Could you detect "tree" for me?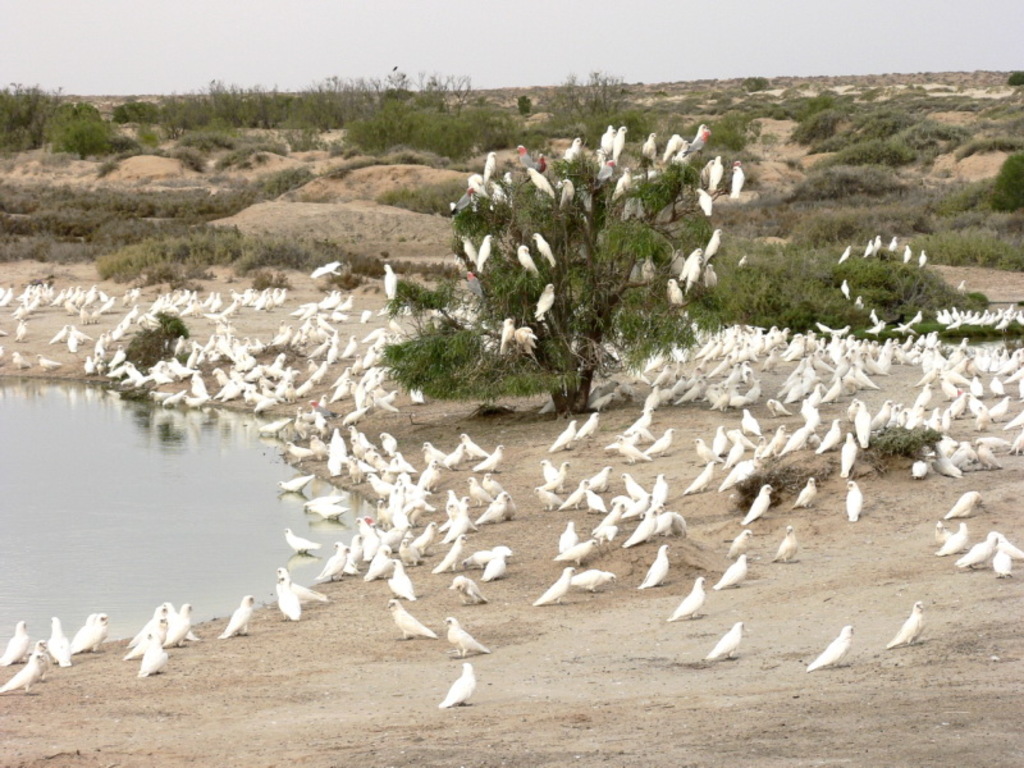
Detection result: box=[403, 99, 742, 422].
